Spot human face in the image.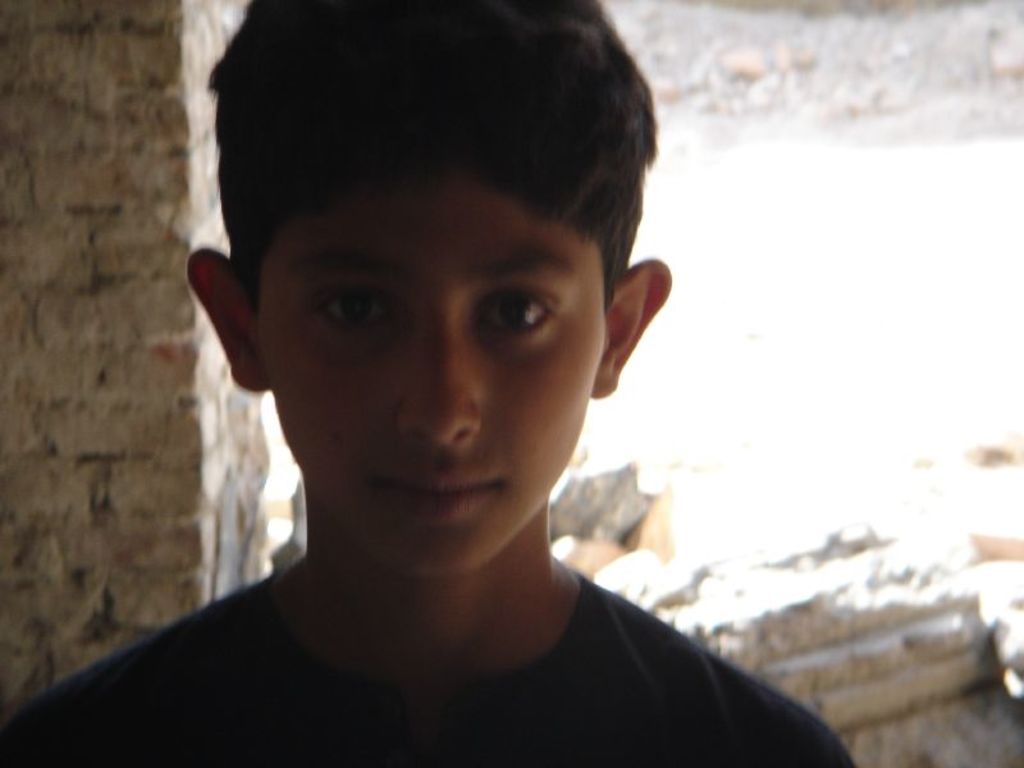
human face found at [260,184,605,568].
